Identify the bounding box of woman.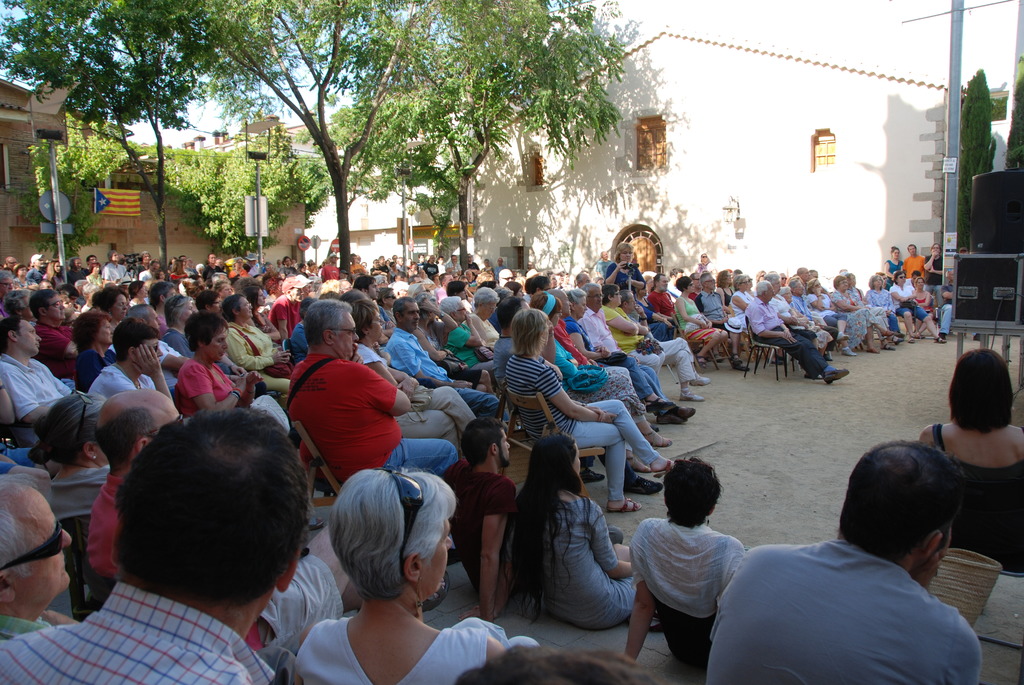
pyautogui.locateOnScreen(913, 275, 936, 338).
